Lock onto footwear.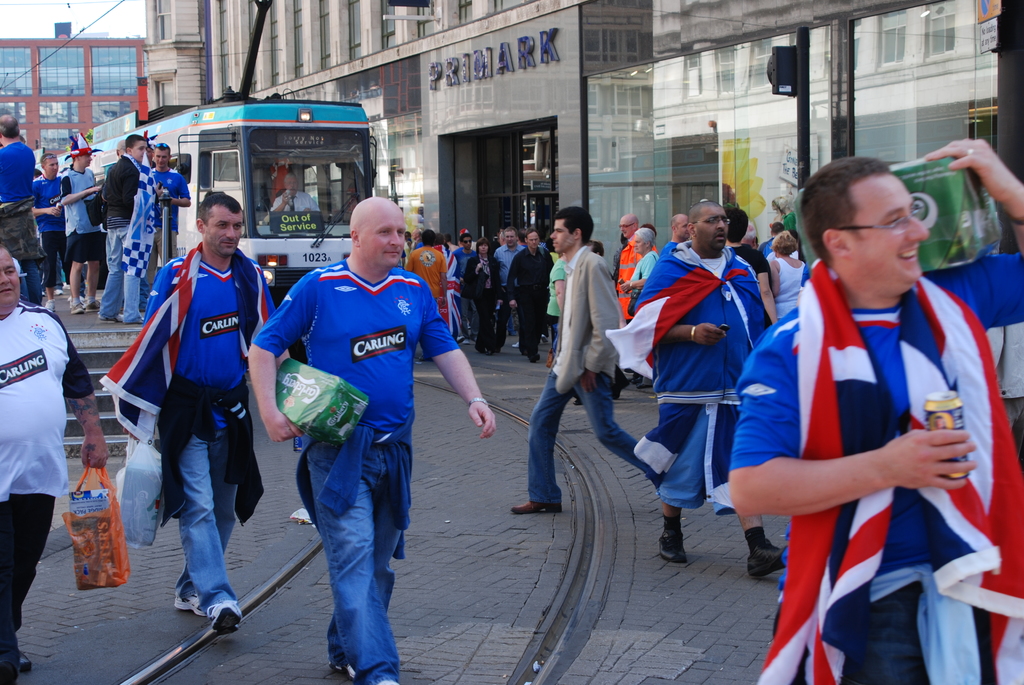
Locked: crop(45, 299, 54, 313).
